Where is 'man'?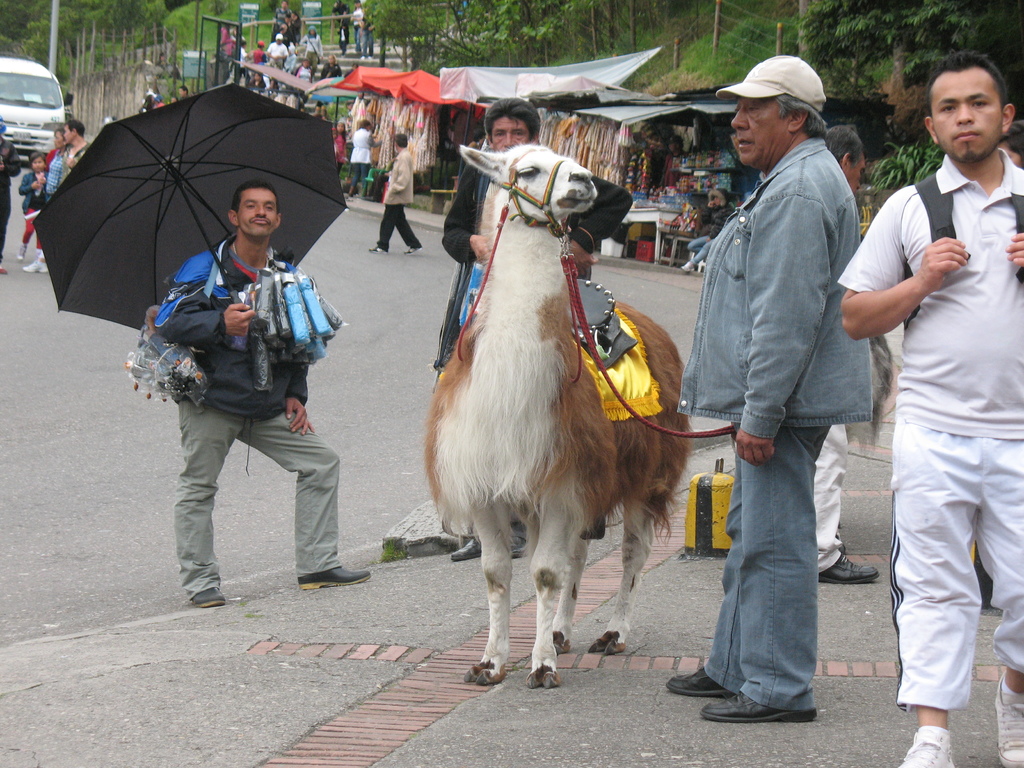
835/40/1023/767.
